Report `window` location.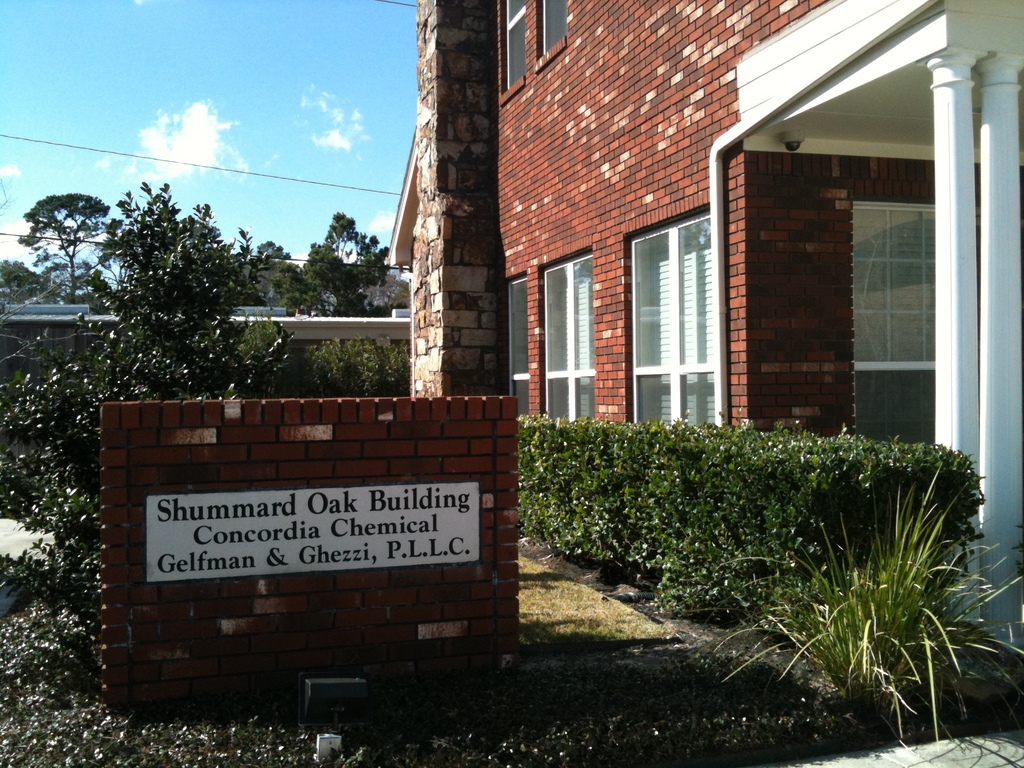
Report: 534 241 593 418.
